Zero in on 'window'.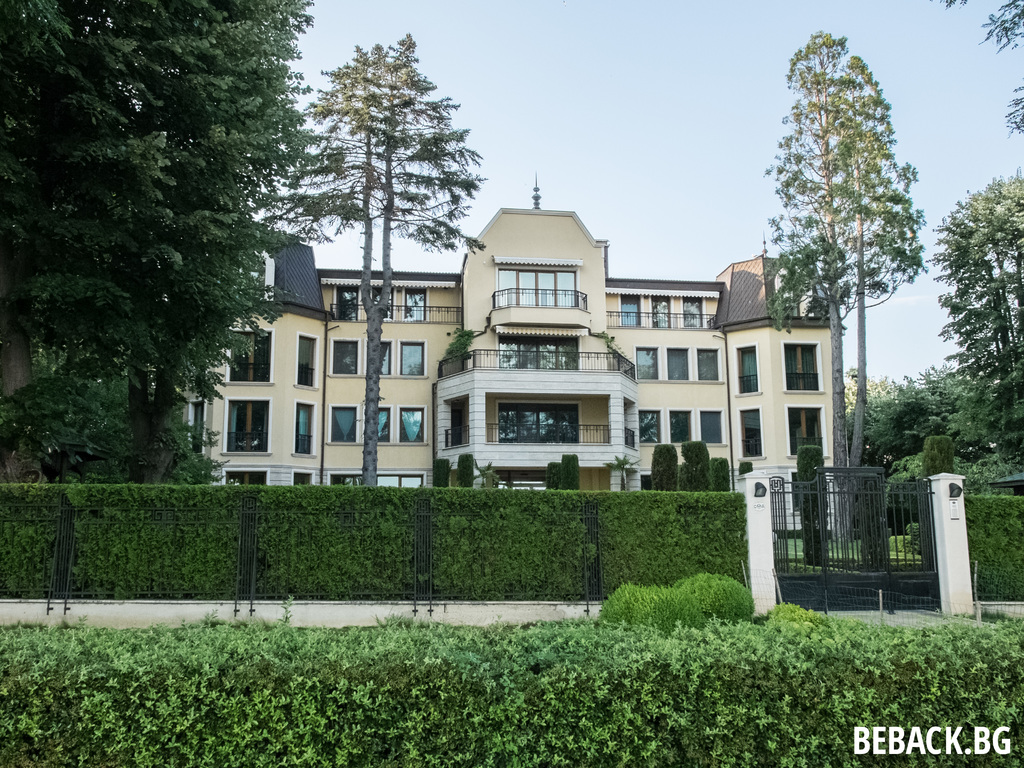
Zeroed in: 701/408/724/443.
